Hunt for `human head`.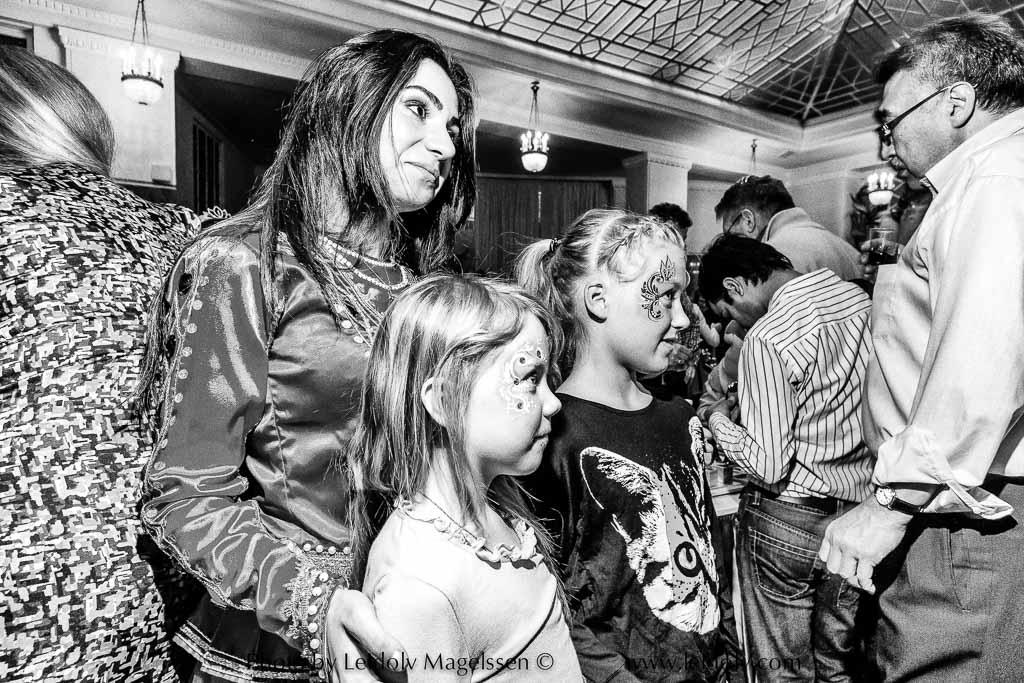
Hunted down at (546,197,700,370).
